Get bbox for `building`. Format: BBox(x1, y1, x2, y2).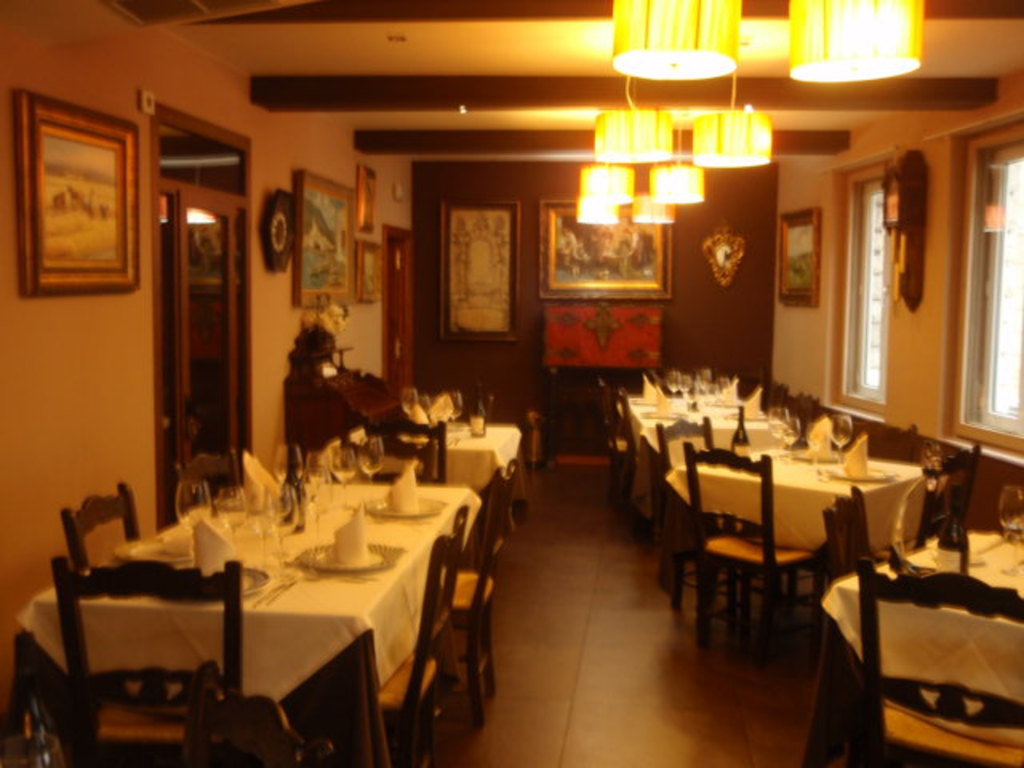
BBox(0, 0, 1022, 766).
